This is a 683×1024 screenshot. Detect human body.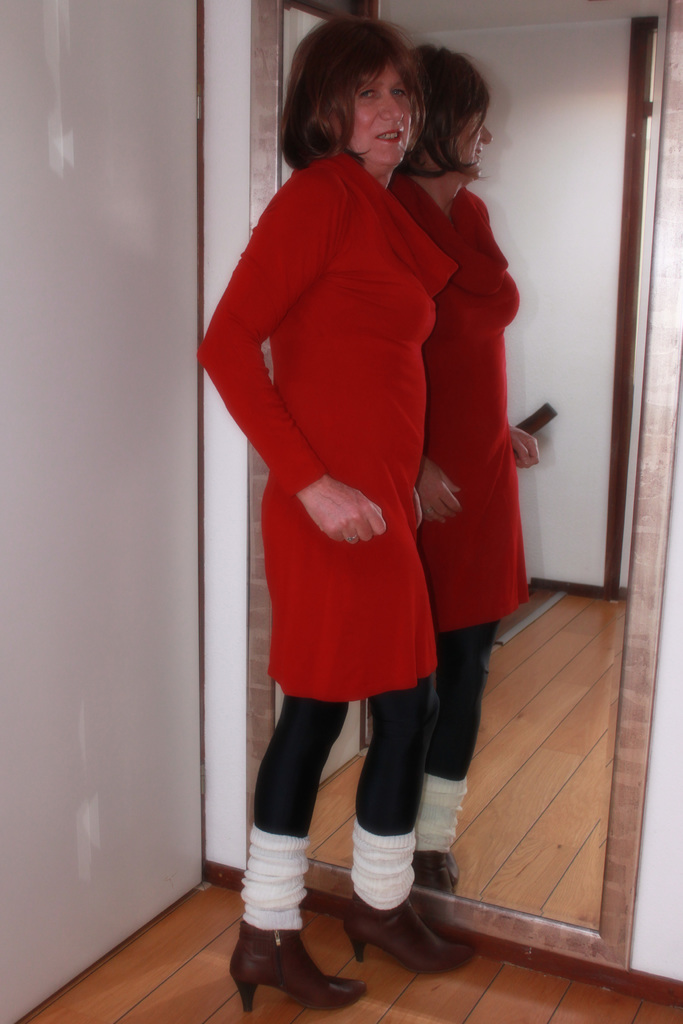
(195,17,460,1020).
